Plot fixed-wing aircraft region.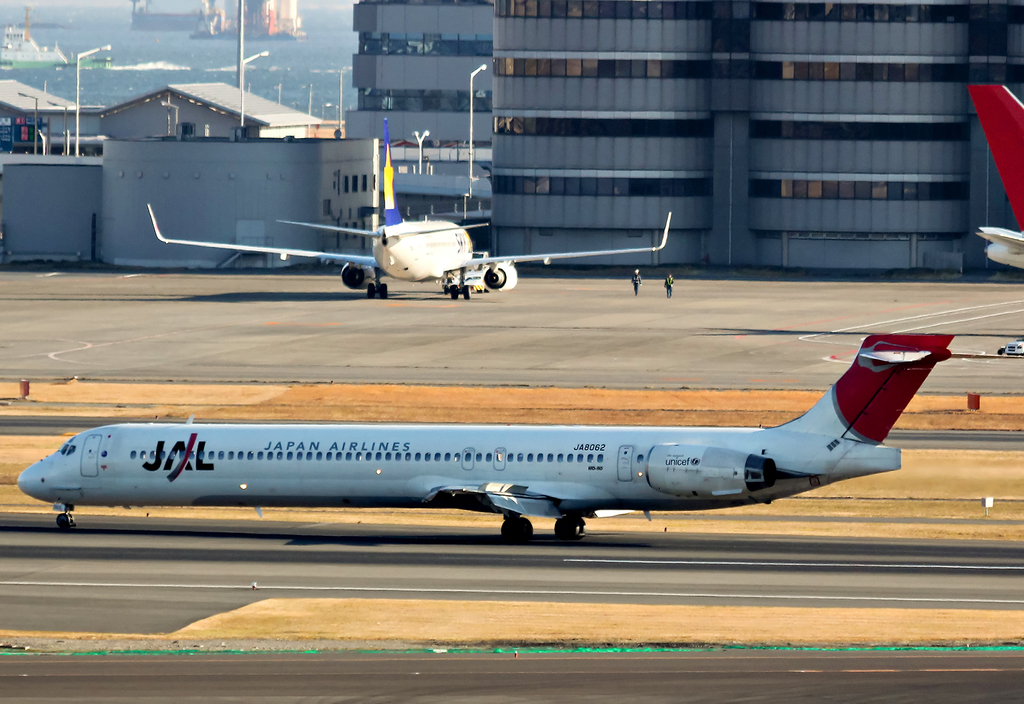
Plotted at locate(148, 122, 675, 304).
